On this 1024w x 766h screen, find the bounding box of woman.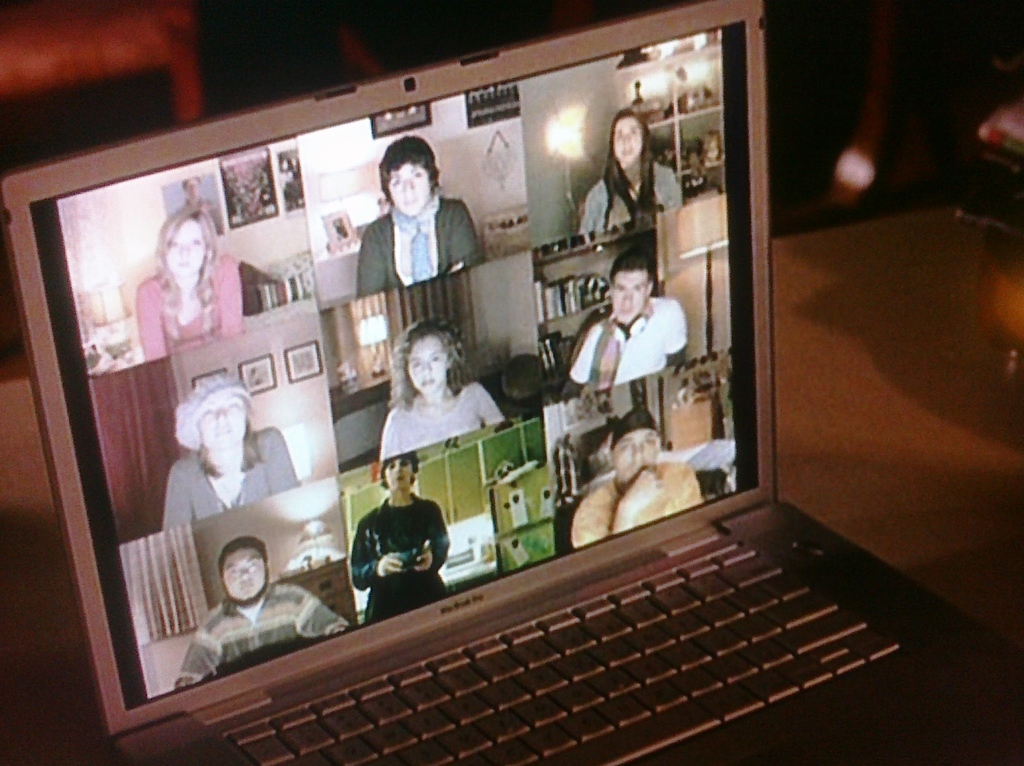
Bounding box: {"left": 576, "top": 108, "right": 681, "bottom": 234}.
